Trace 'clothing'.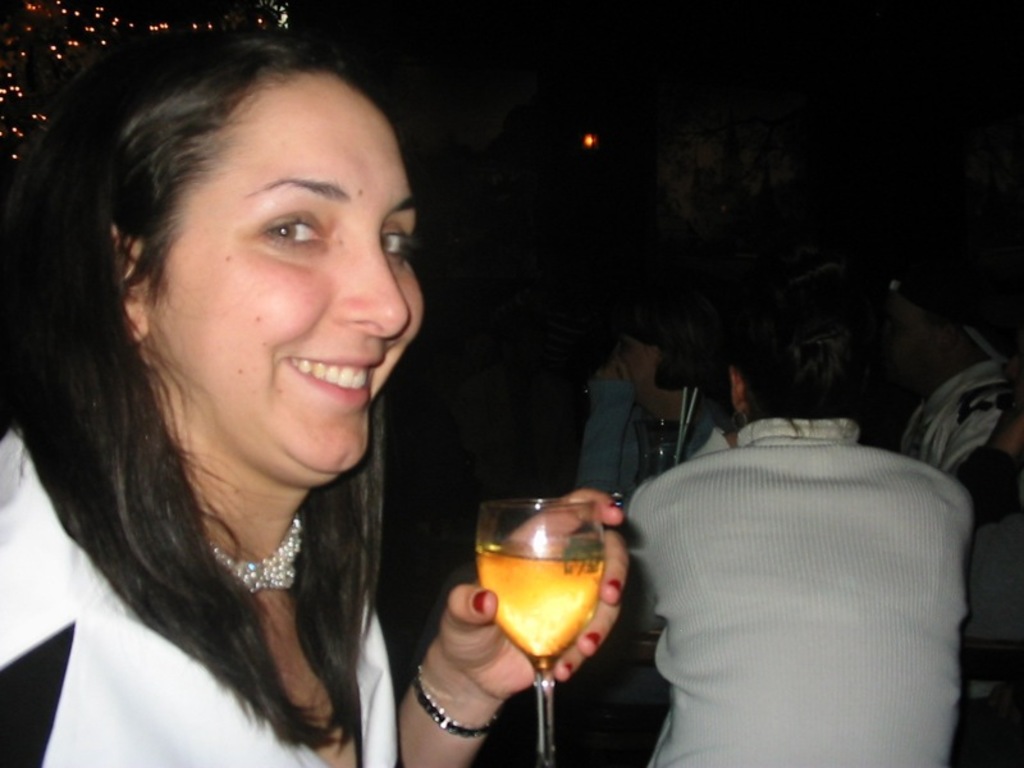
Traced to region(892, 348, 1023, 526).
